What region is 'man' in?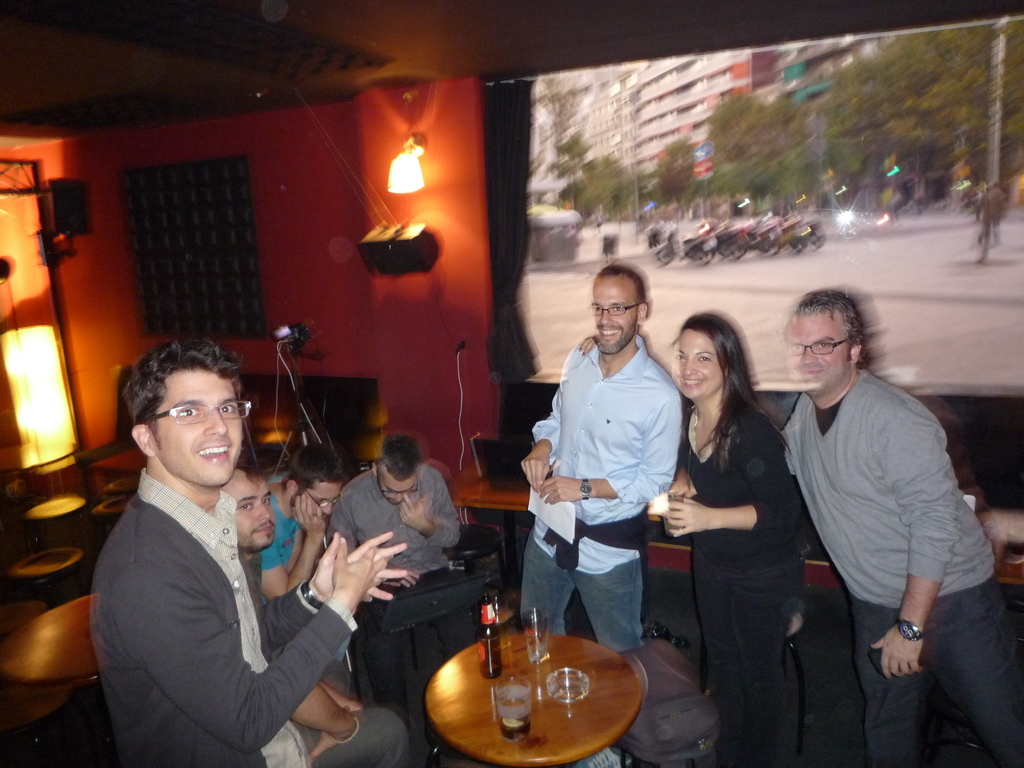
(left=218, top=461, right=408, bottom=767).
